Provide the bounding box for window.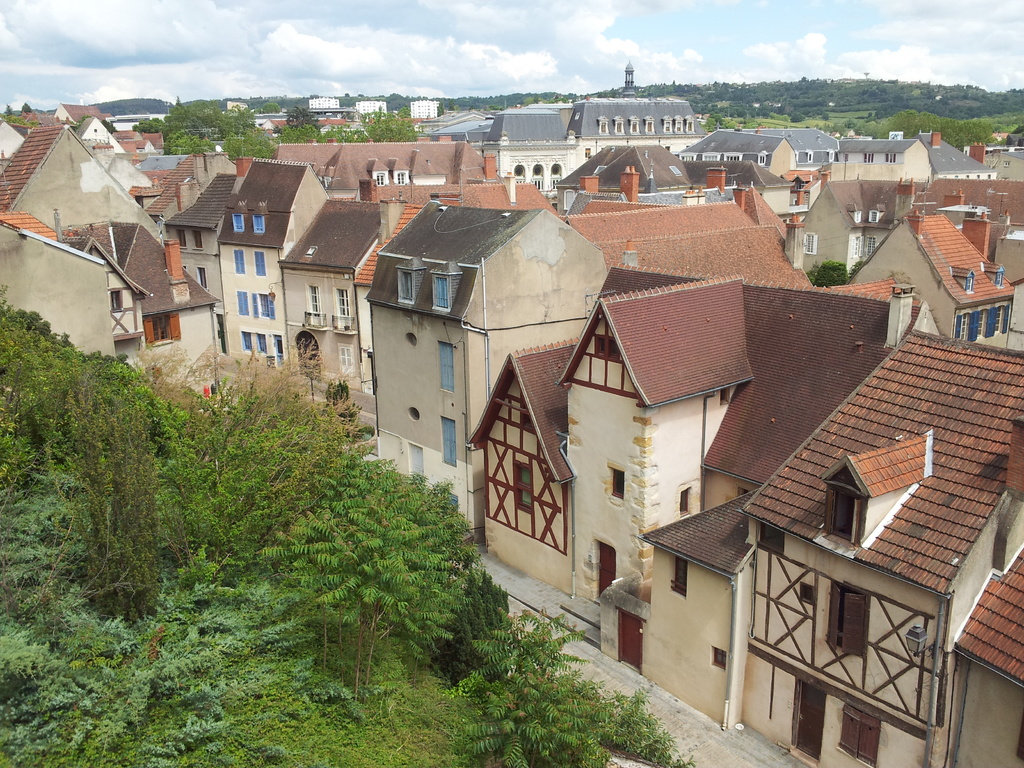
252, 250, 267, 276.
